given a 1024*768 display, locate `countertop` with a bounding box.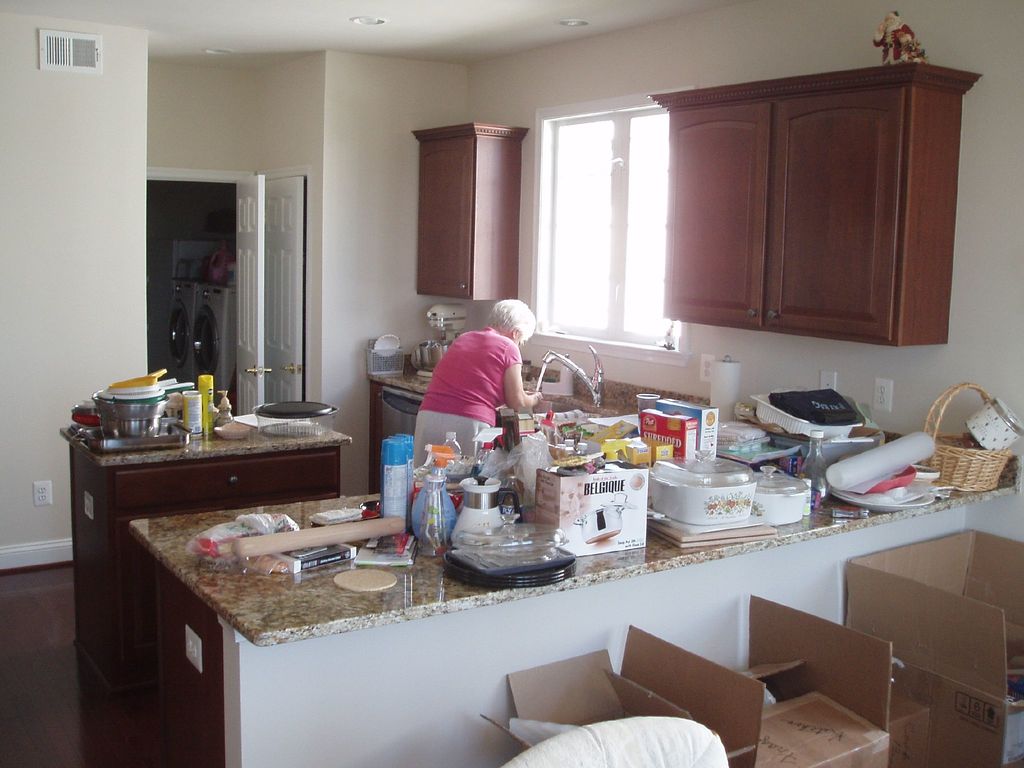
Located: box=[131, 486, 1023, 649].
